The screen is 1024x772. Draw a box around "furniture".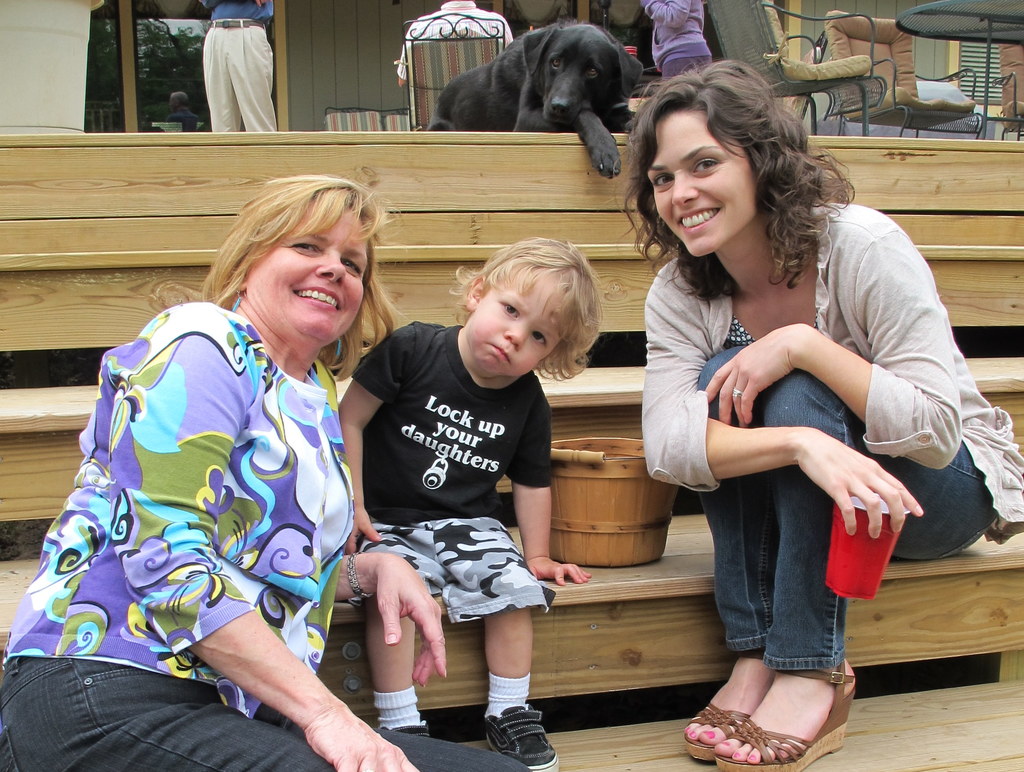
(824,11,984,136).
